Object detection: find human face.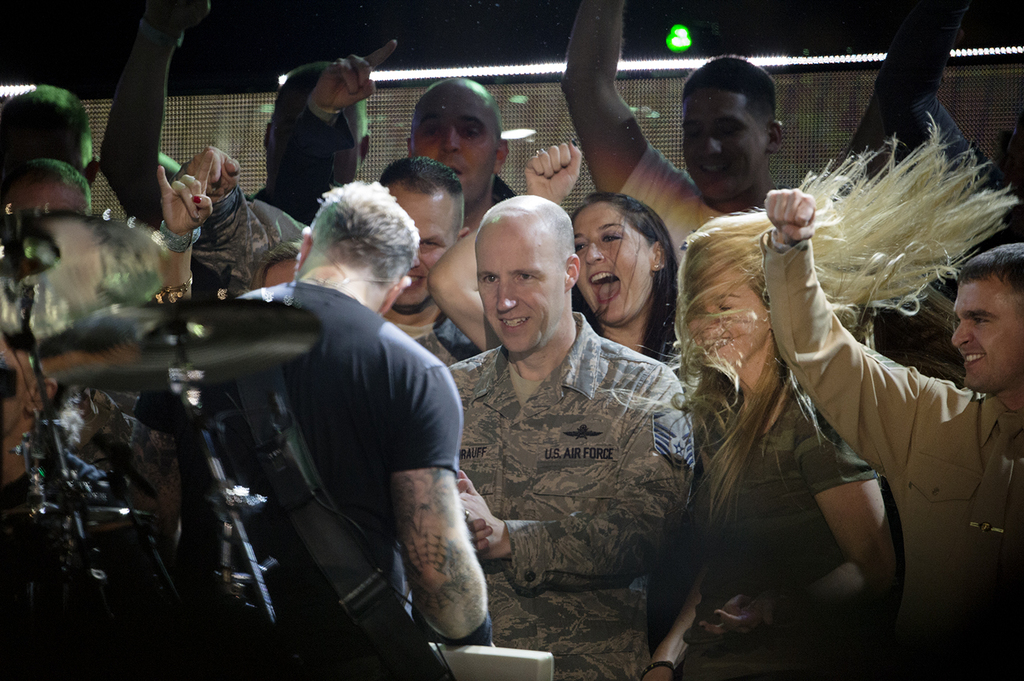
crop(21, 186, 88, 214).
